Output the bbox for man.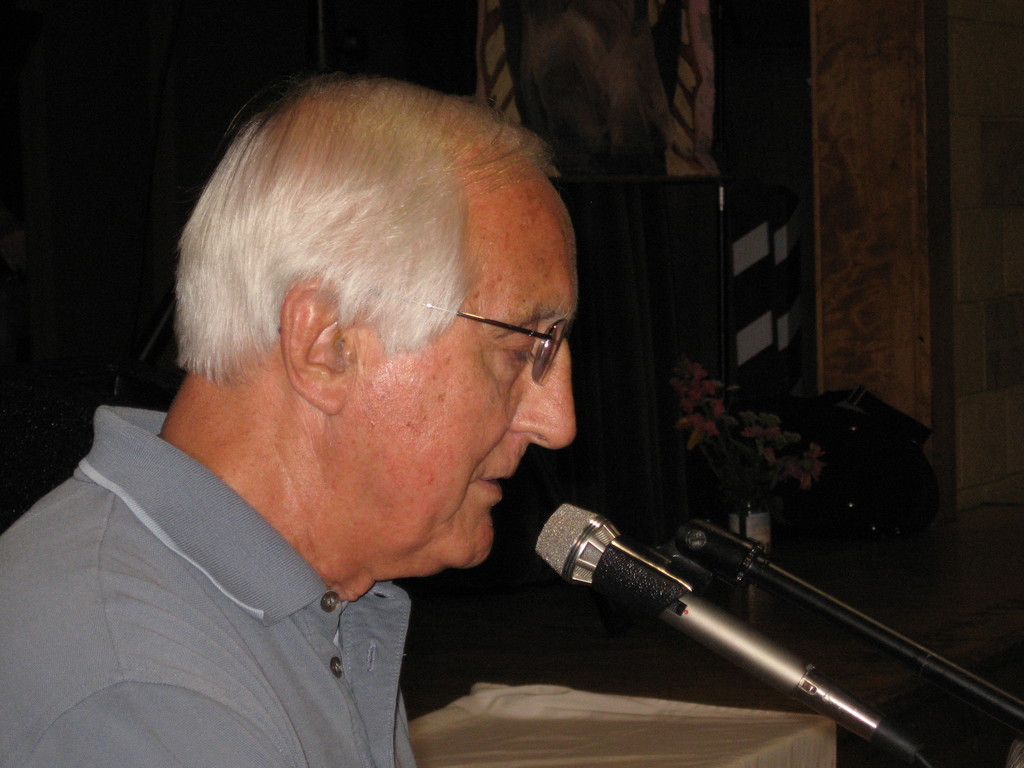
region(0, 68, 579, 767).
